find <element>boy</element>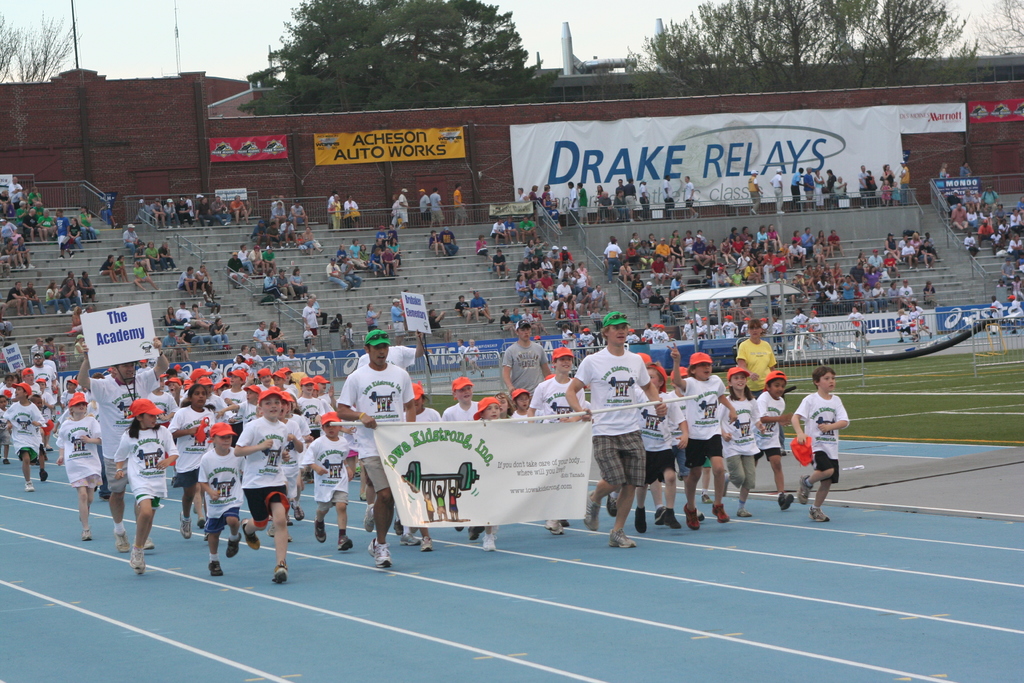
637,363,688,533
